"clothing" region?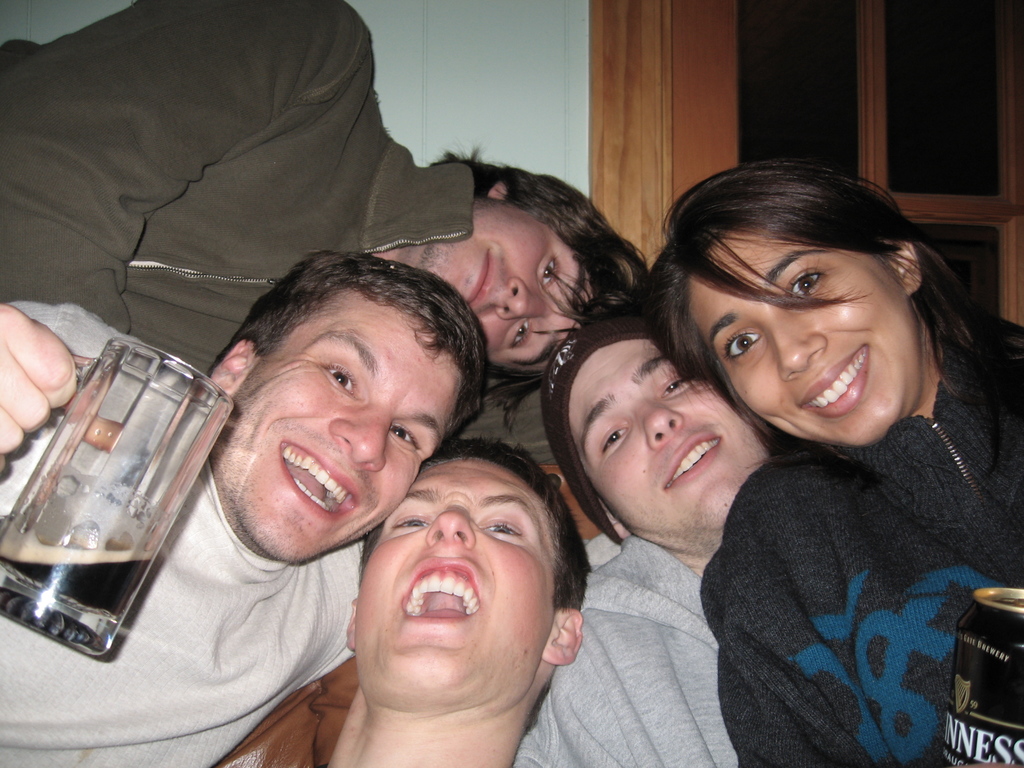
[684, 293, 1014, 767]
